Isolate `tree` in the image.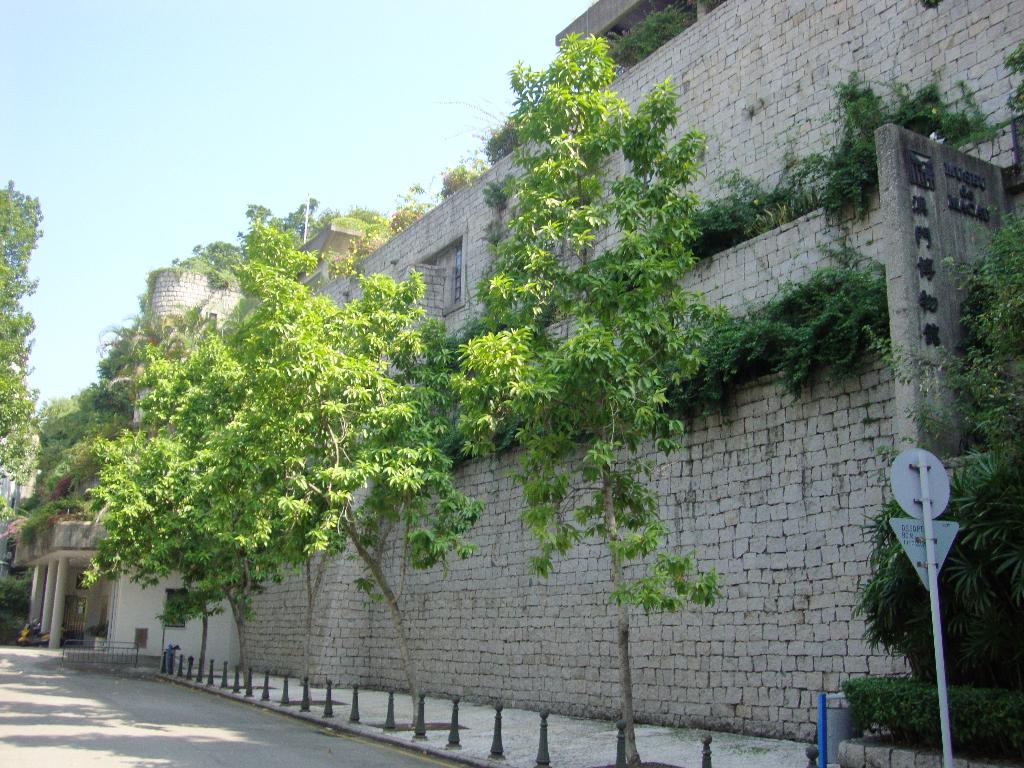
Isolated region: 79,323,336,676.
